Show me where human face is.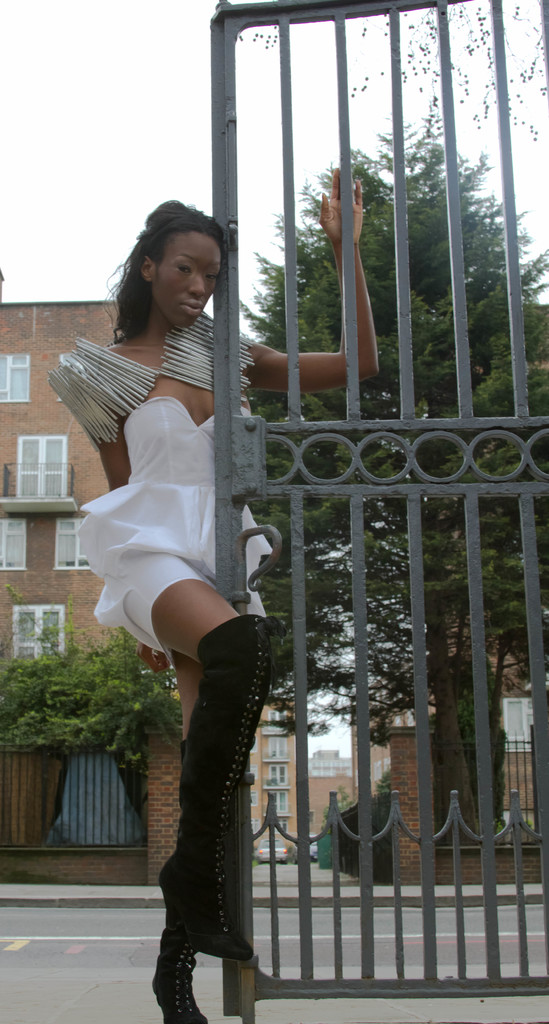
human face is at BBox(129, 200, 232, 329).
